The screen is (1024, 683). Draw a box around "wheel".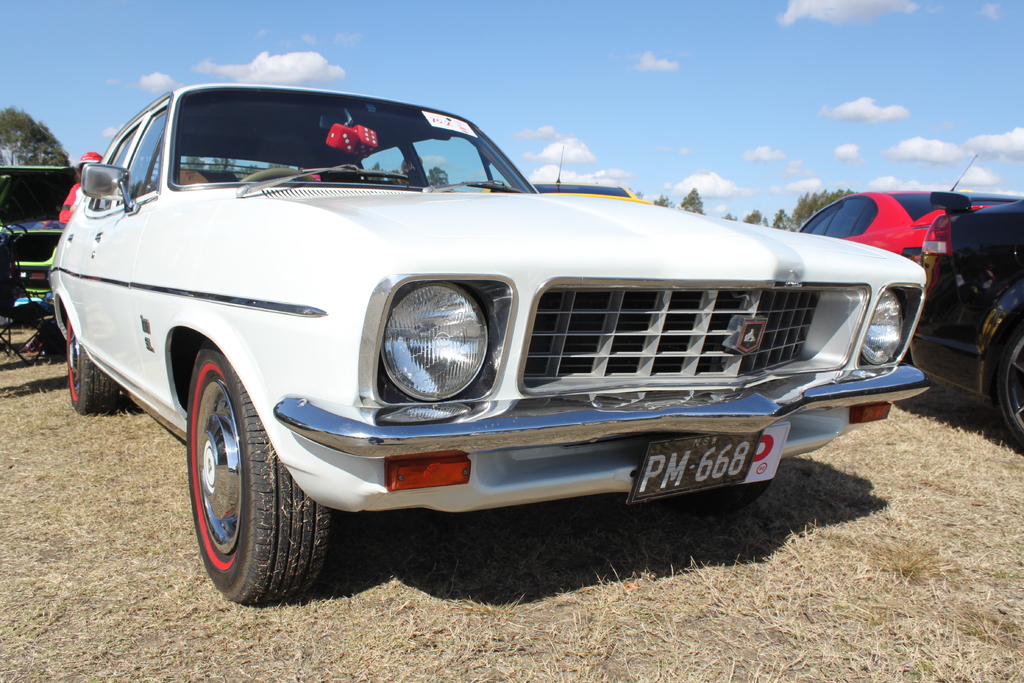
detection(241, 167, 321, 183).
